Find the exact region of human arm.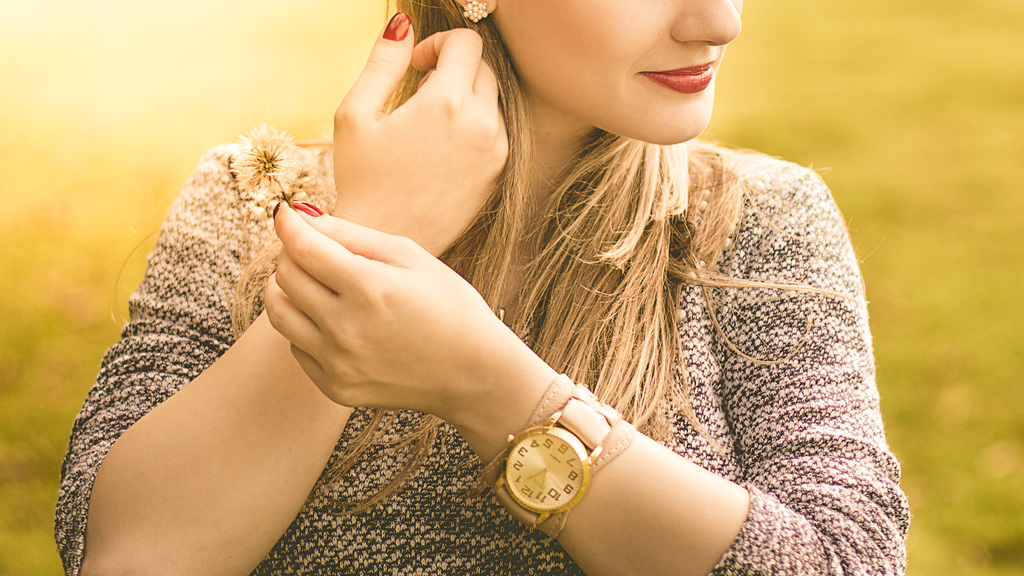
Exact region: 264 170 906 575.
